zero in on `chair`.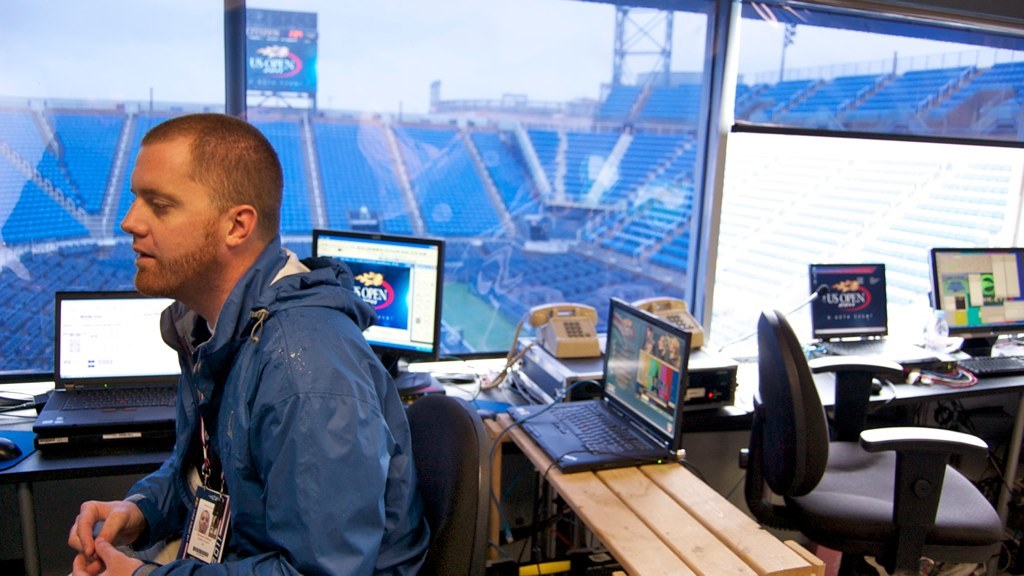
Zeroed in: 402:403:488:573.
